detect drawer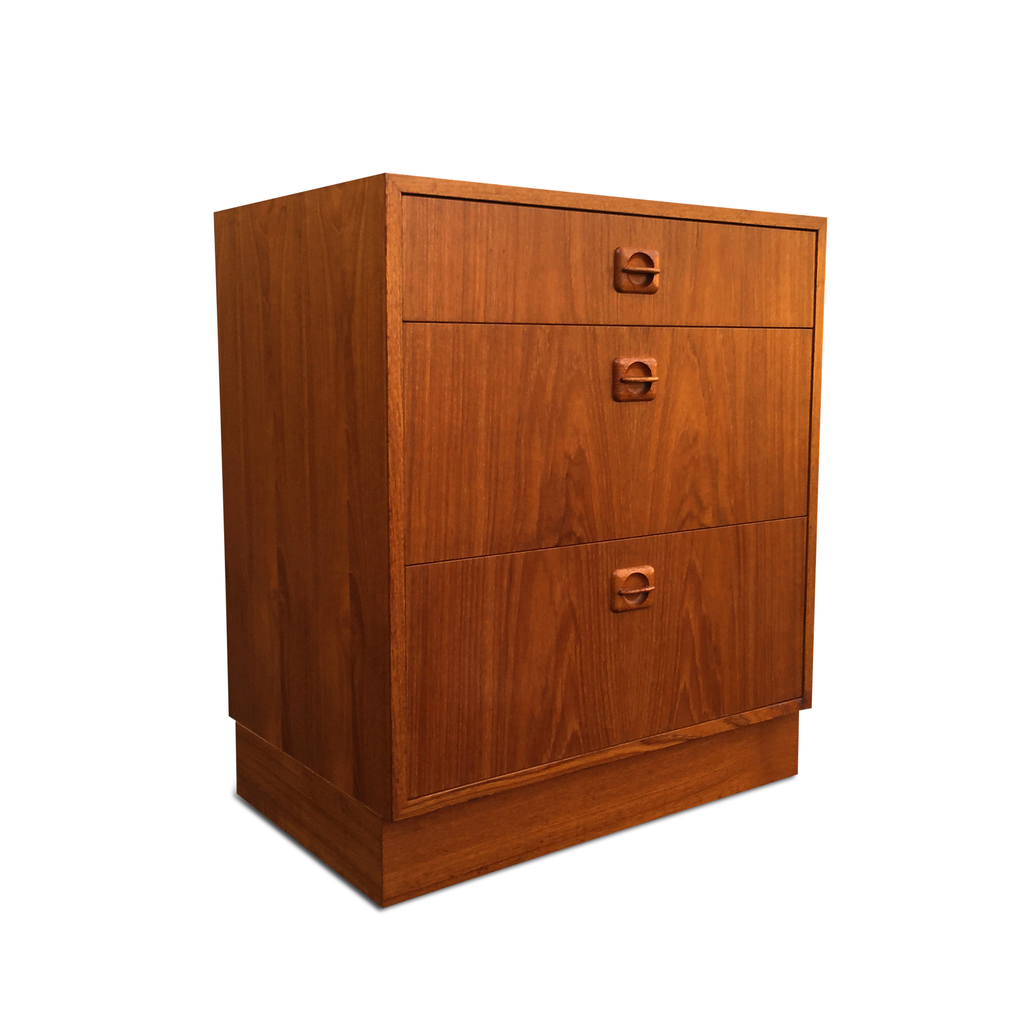
bbox=(403, 195, 819, 325)
